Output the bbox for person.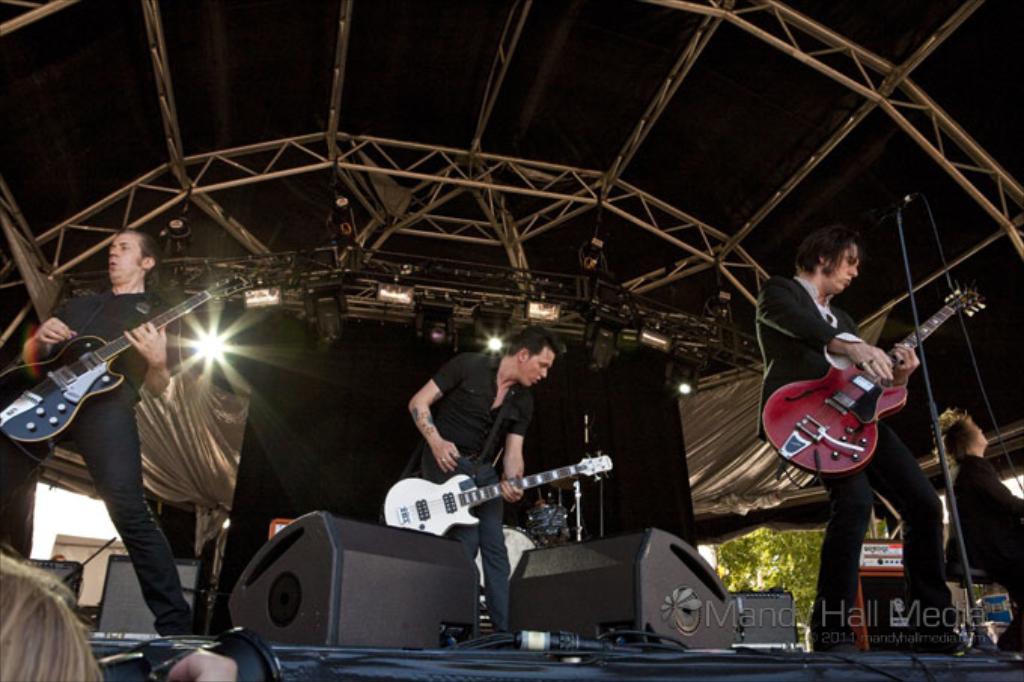
crop(0, 227, 194, 640).
